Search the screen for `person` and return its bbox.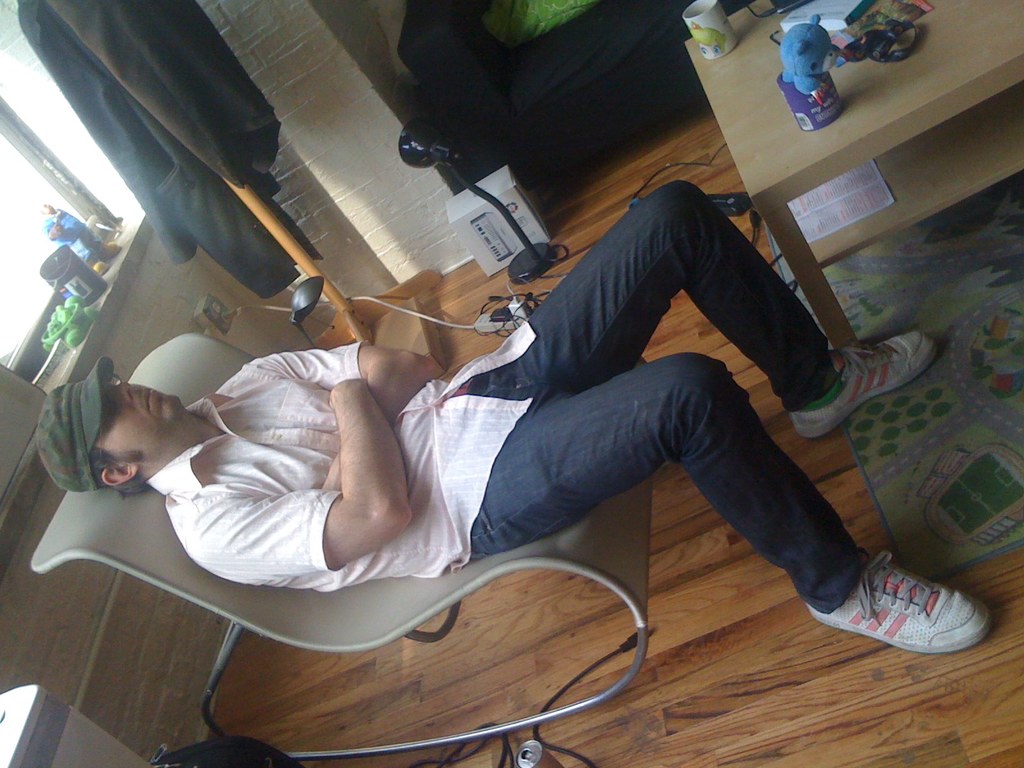
Found: x1=28 y1=174 x2=998 y2=644.
